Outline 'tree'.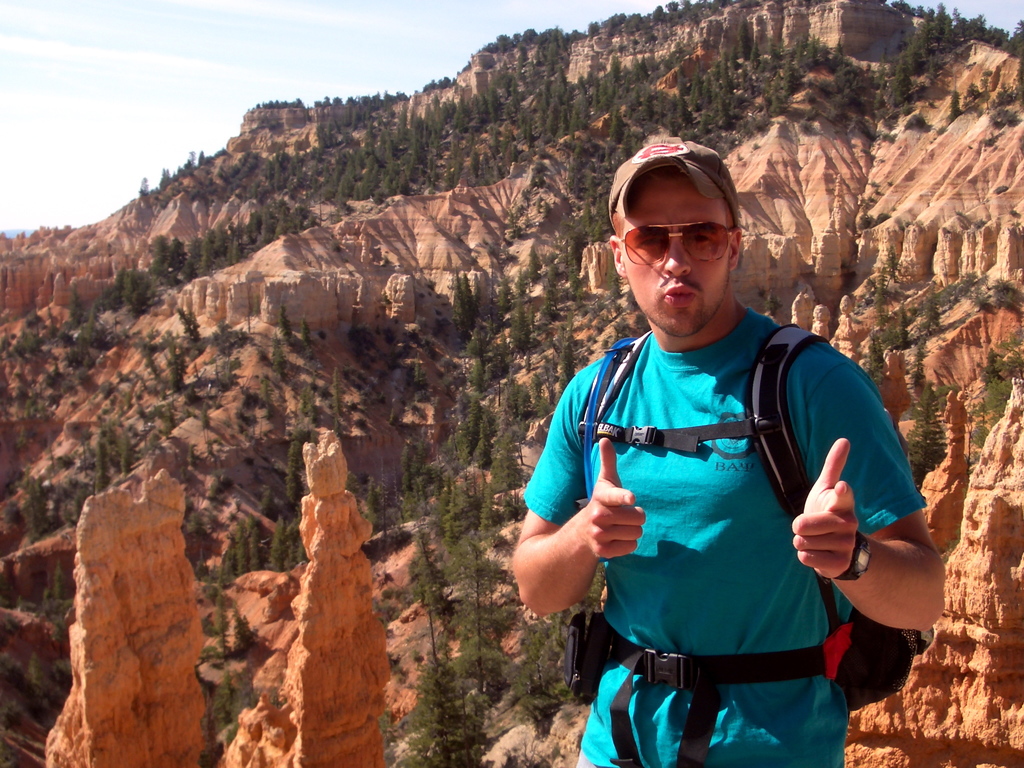
Outline: detection(188, 444, 196, 468).
